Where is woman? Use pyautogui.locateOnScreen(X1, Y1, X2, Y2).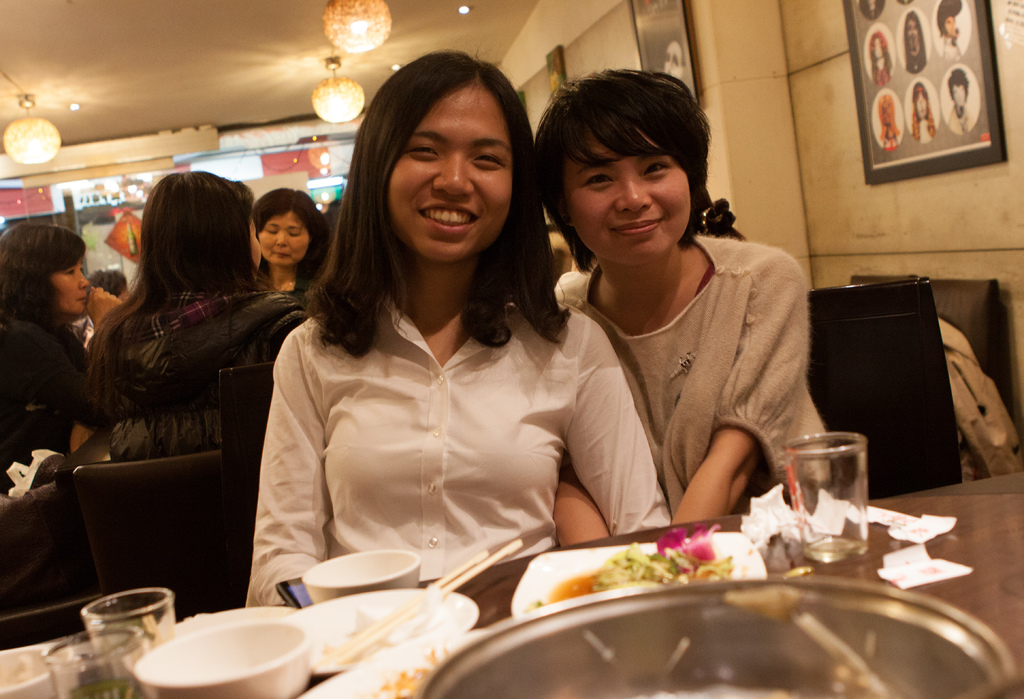
pyautogui.locateOnScreen(243, 61, 577, 621).
